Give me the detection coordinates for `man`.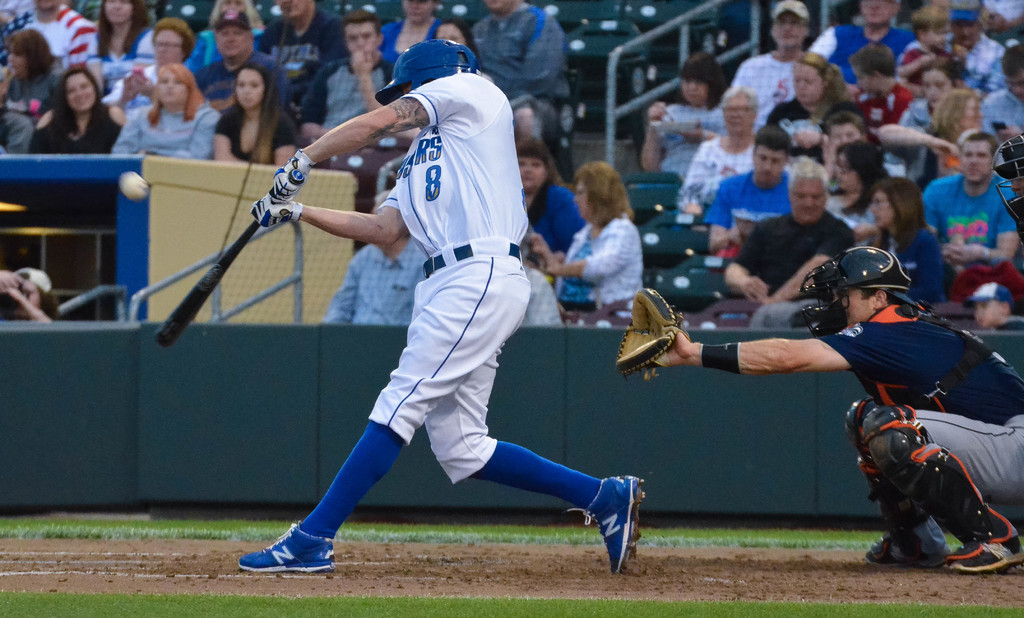
(728,169,855,315).
